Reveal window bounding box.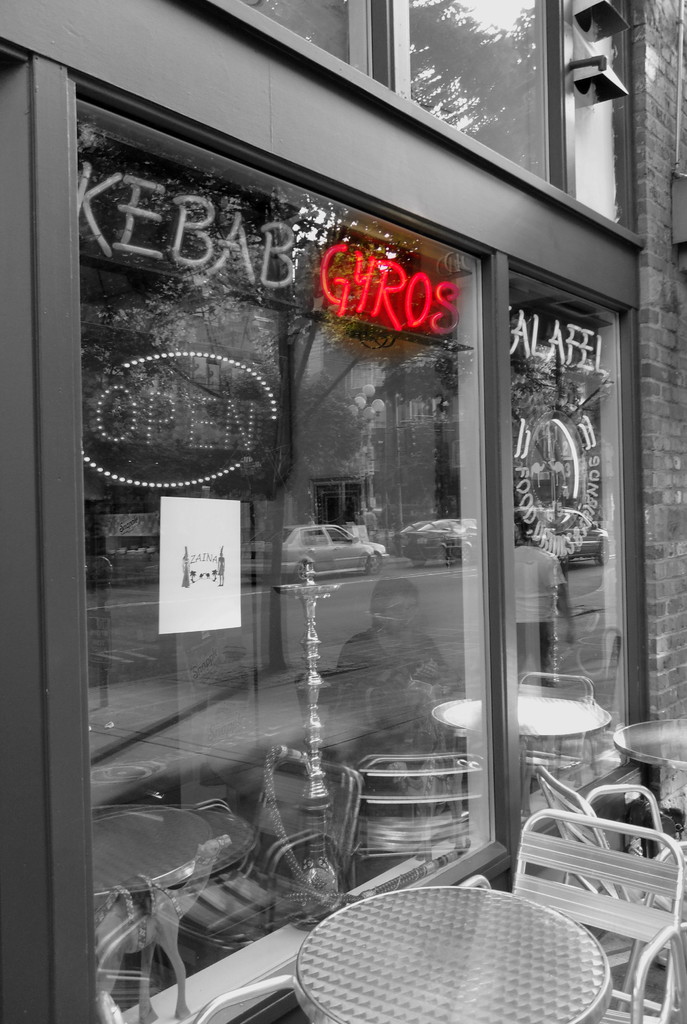
Revealed: <region>211, 0, 646, 244</region>.
